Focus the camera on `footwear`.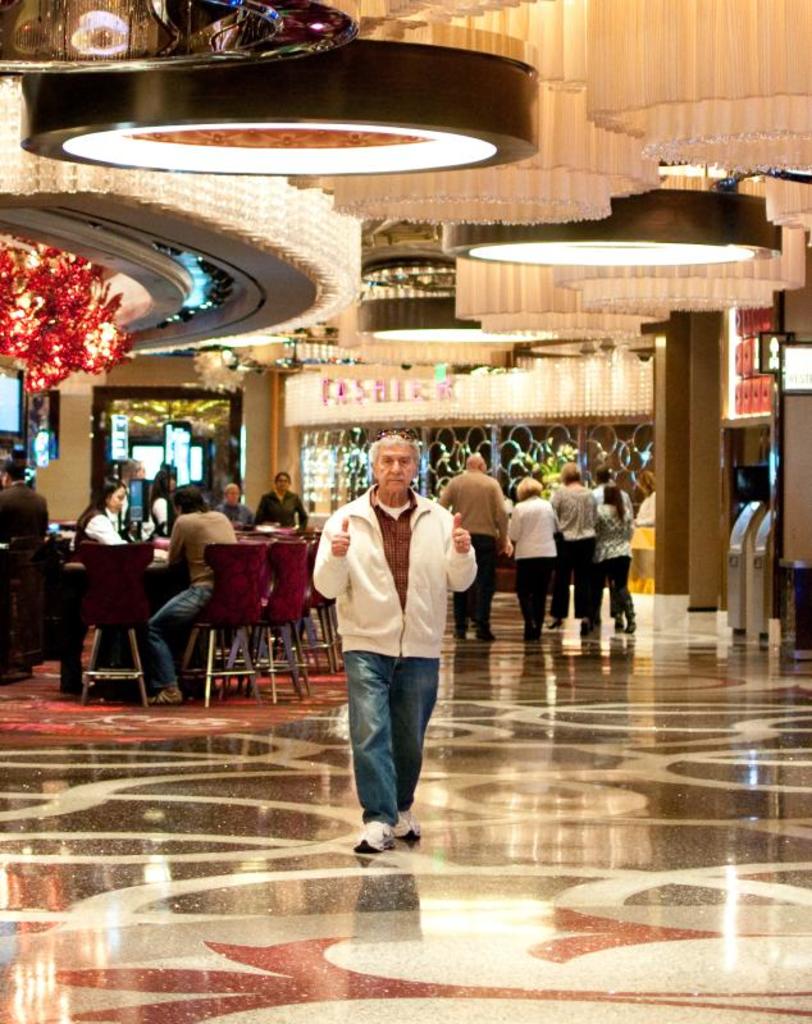
Focus region: BBox(346, 818, 393, 850).
